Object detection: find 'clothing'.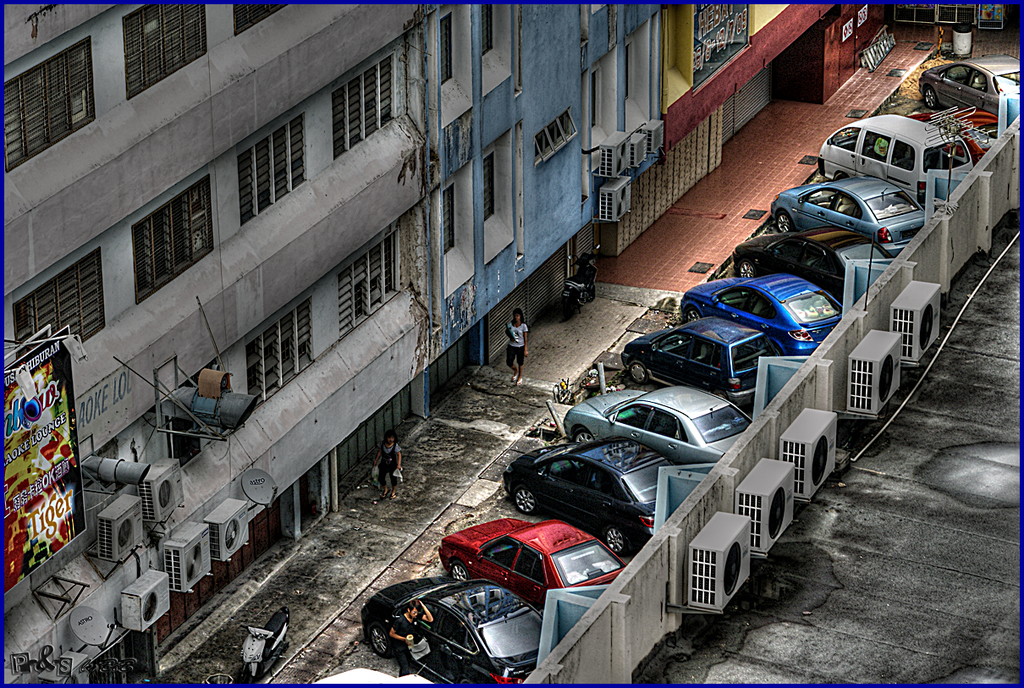
region(377, 443, 402, 487).
